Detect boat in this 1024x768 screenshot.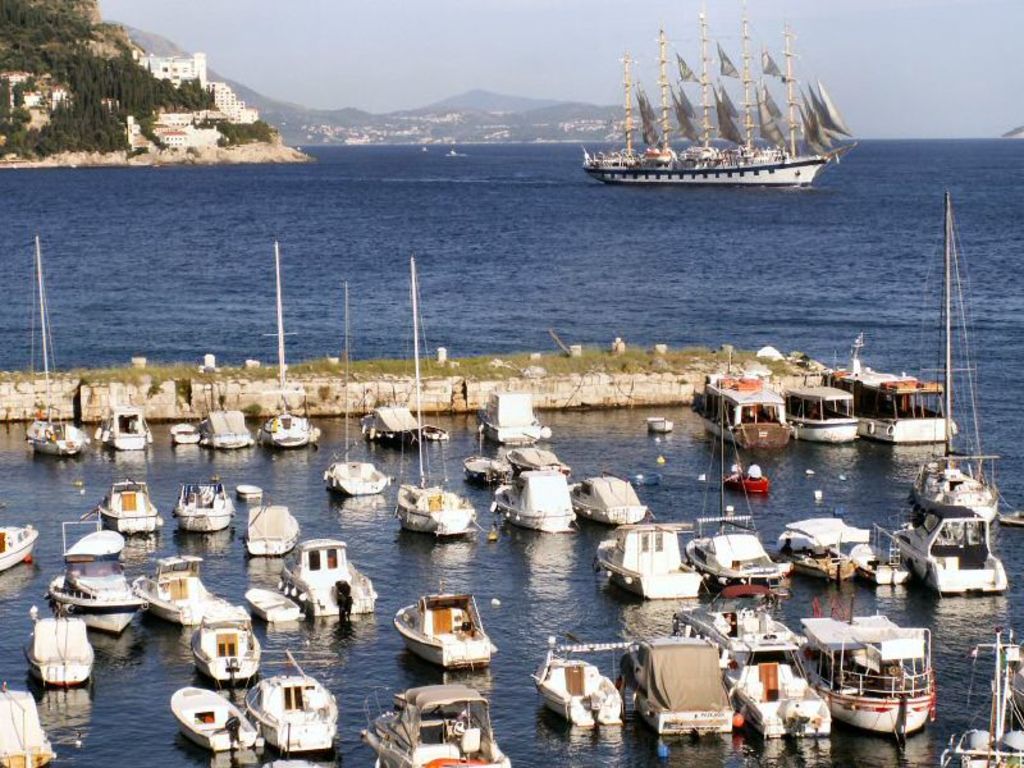
Detection: (x1=15, y1=234, x2=84, y2=463).
